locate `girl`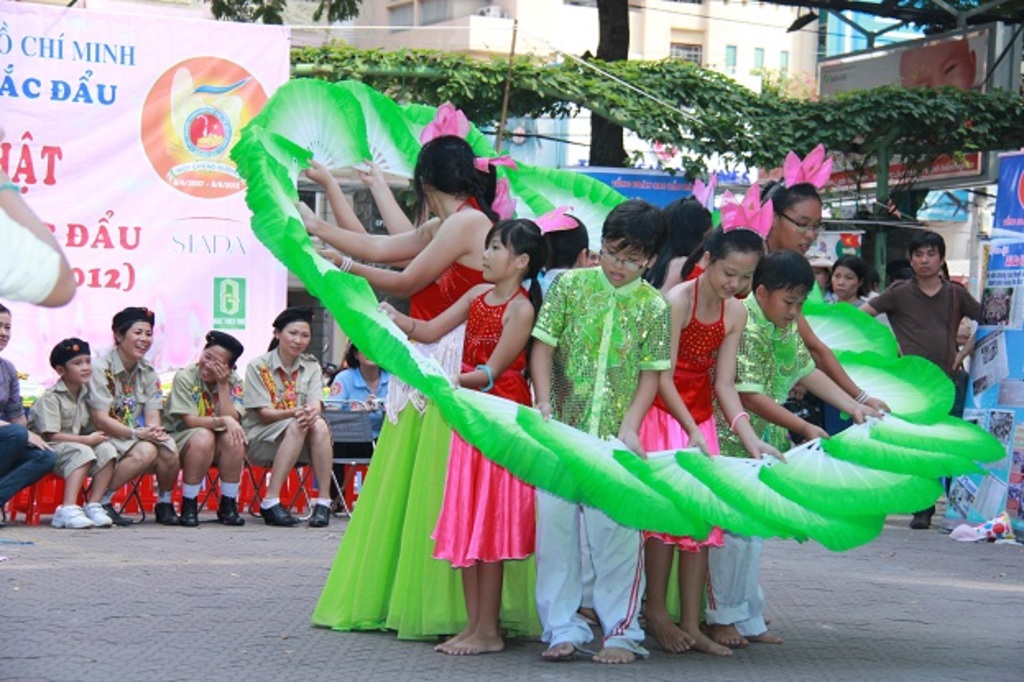
{"x1": 381, "y1": 204, "x2": 579, "y2": 657}
